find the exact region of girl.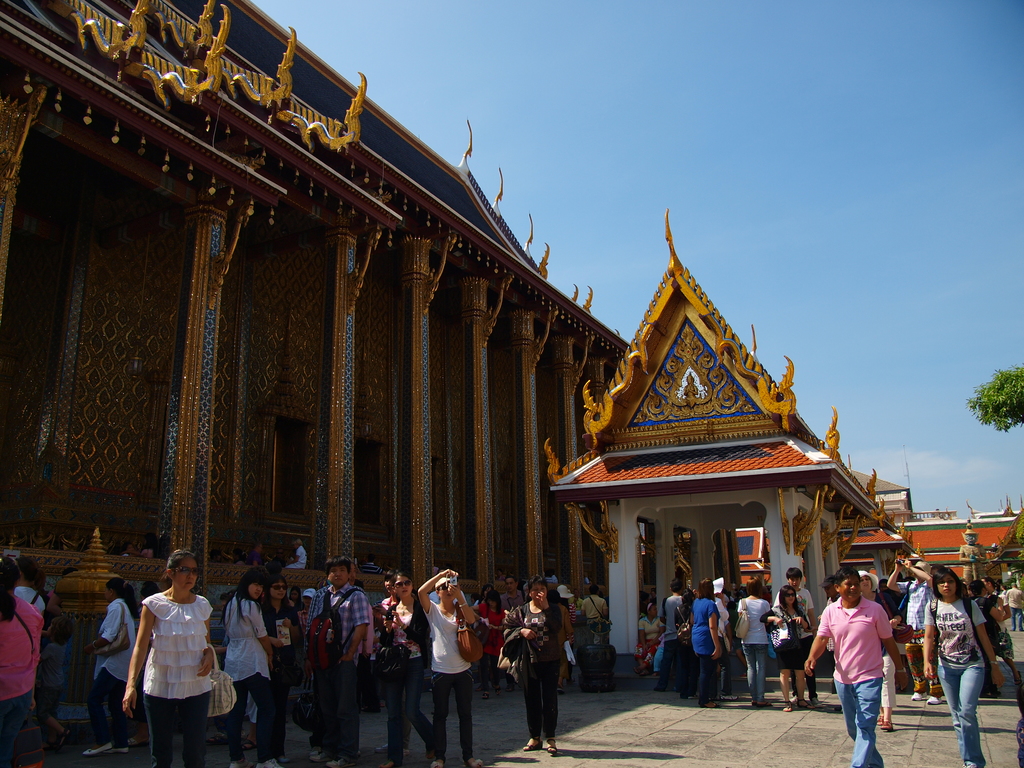
Exact region: 216:566:280:767.
